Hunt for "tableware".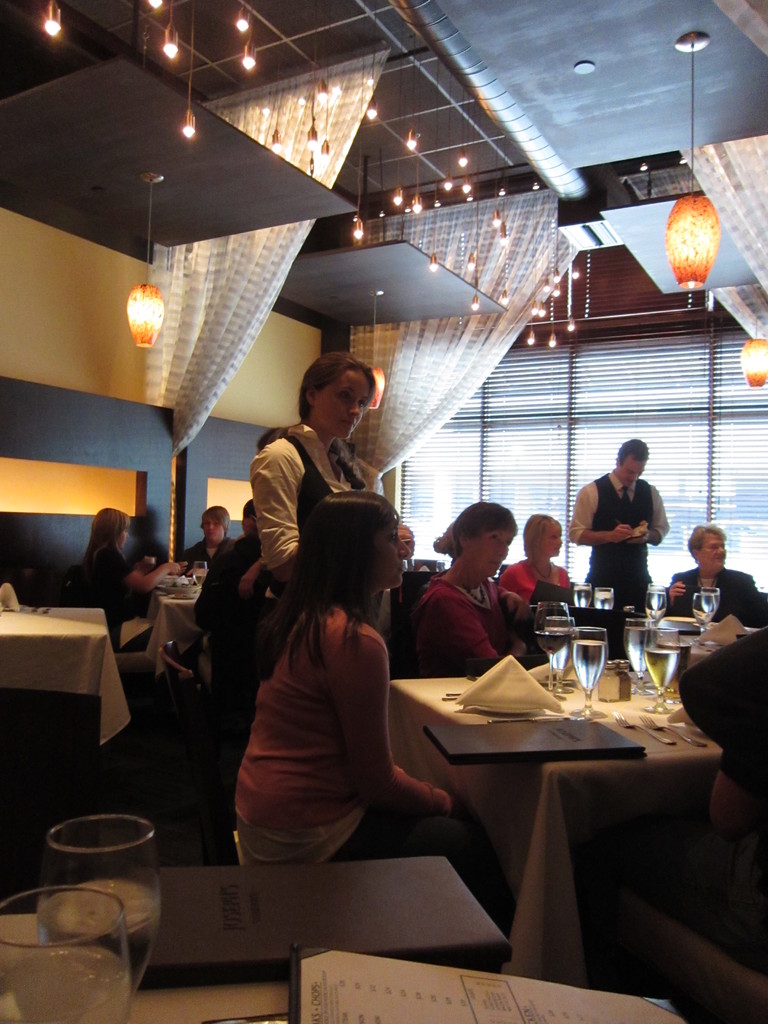
Hunted down at pyautogui.locateOnScreen(548, 604, 569, 691).
